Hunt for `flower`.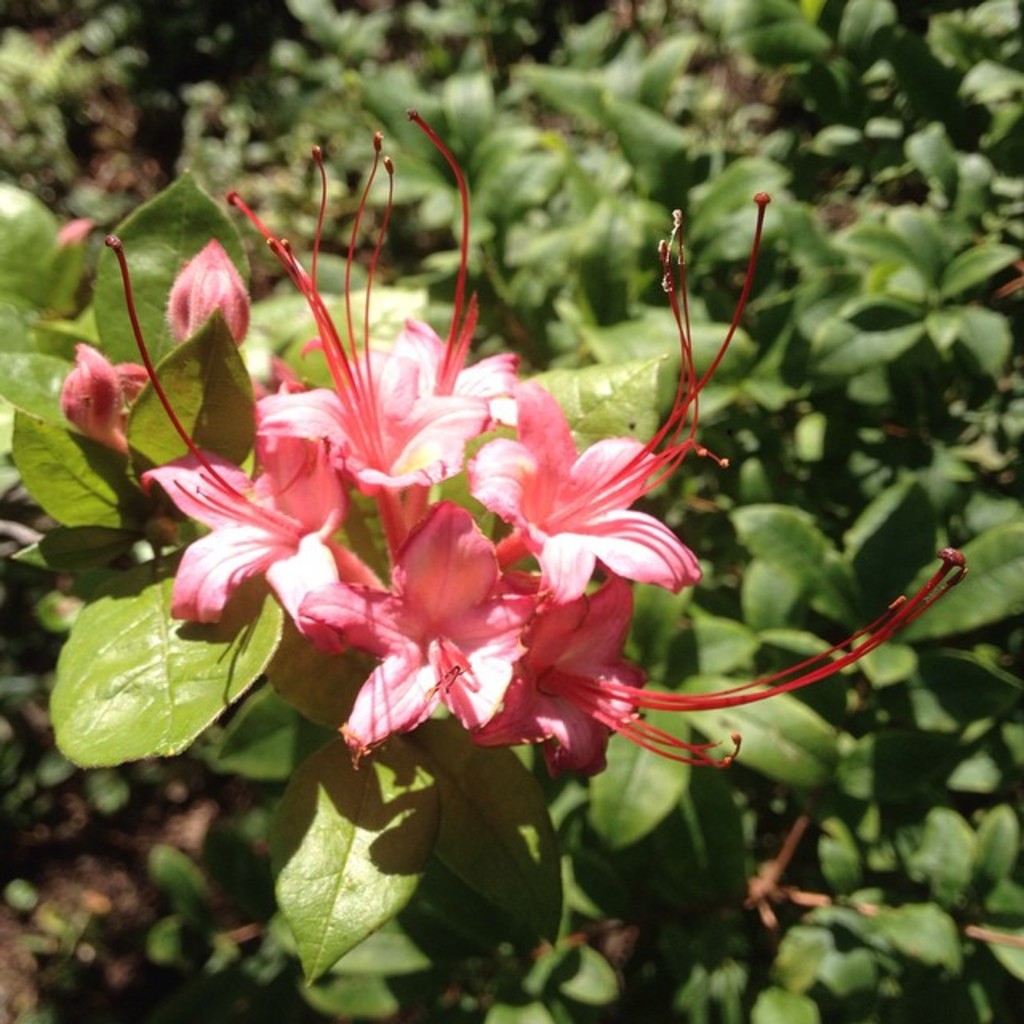
Hunted down at 320,490,574,763.
